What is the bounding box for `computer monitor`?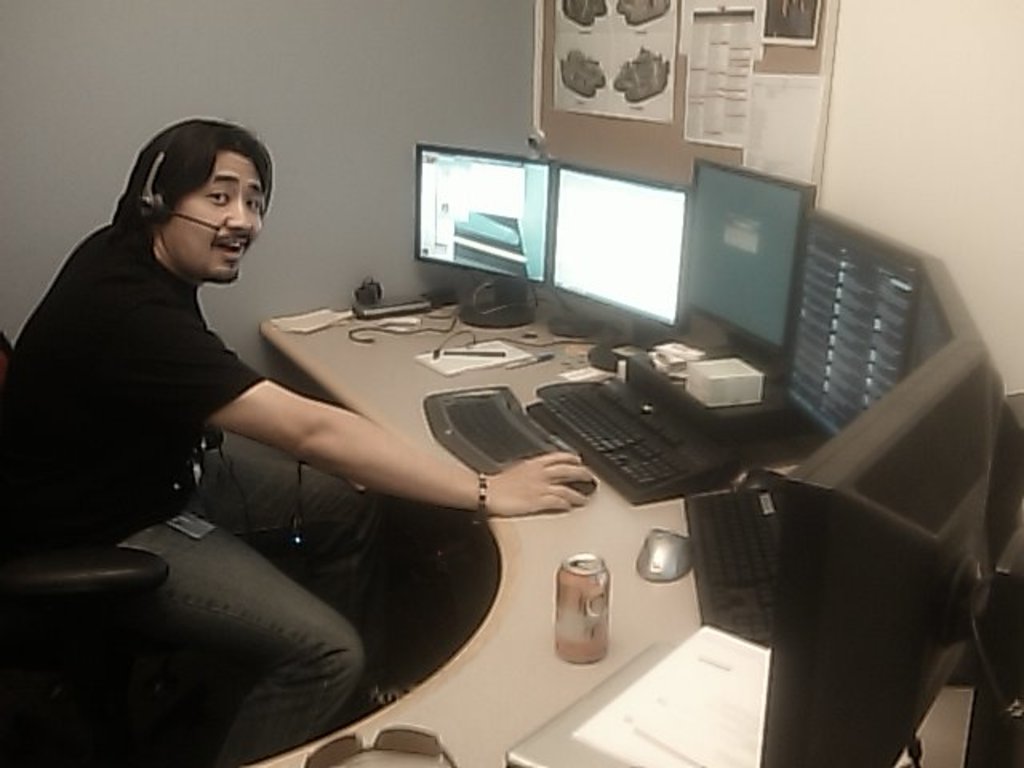
{"x1": 762, "y1": 338, "x2": 1022, "y2": 766}.
